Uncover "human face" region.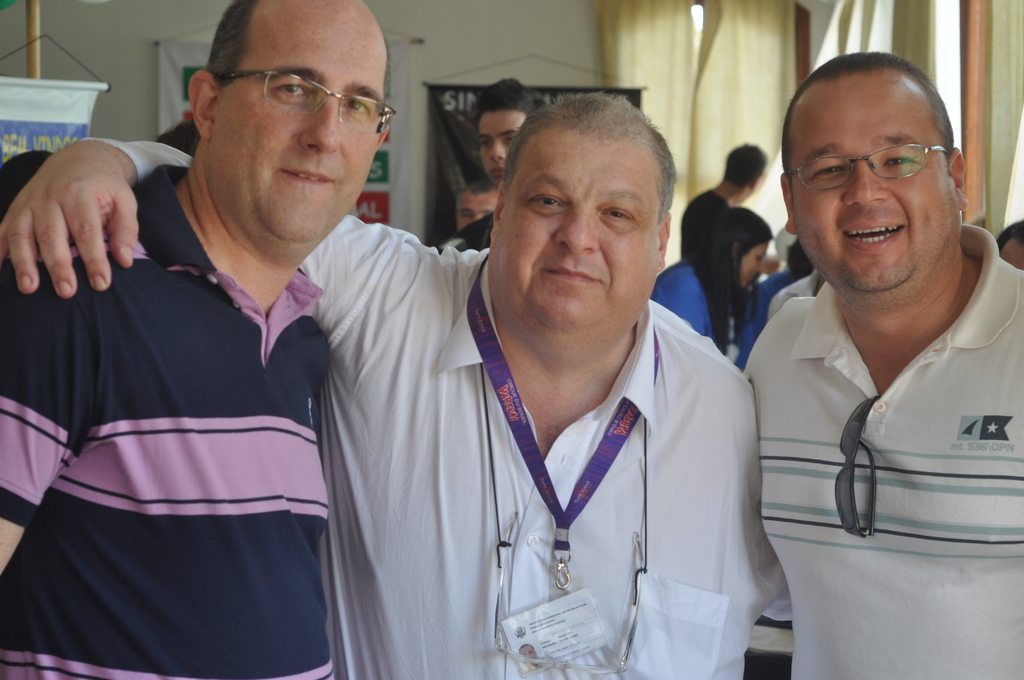
Uncovered: bbox=(740, 239, 769, 286).
